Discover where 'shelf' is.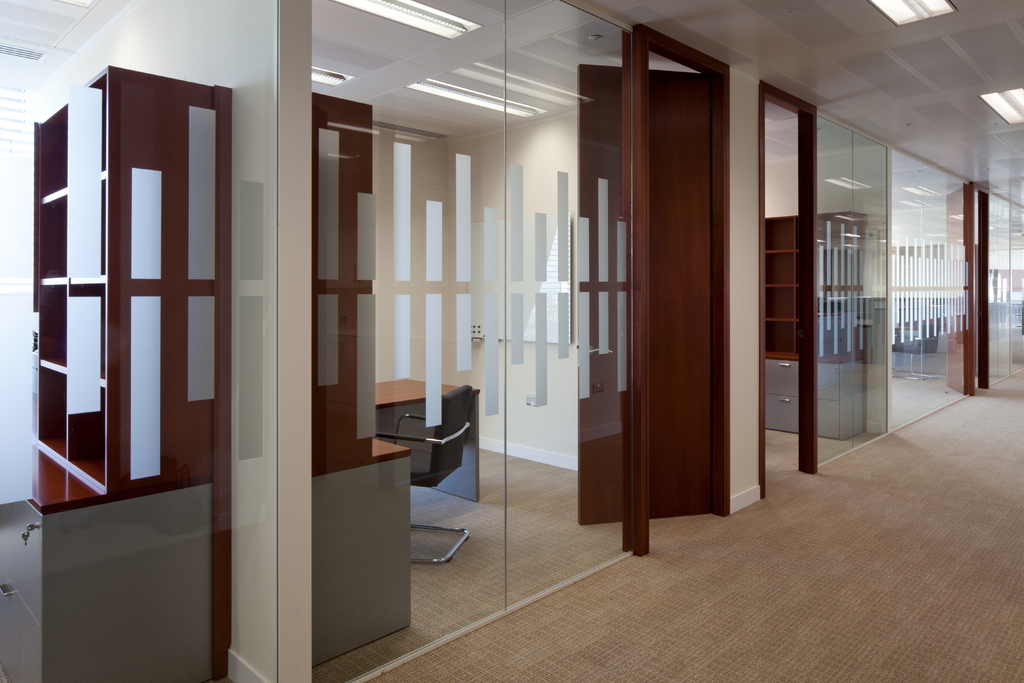
Discovered at (x1=36, y1=273, x2=72, y2=371).
